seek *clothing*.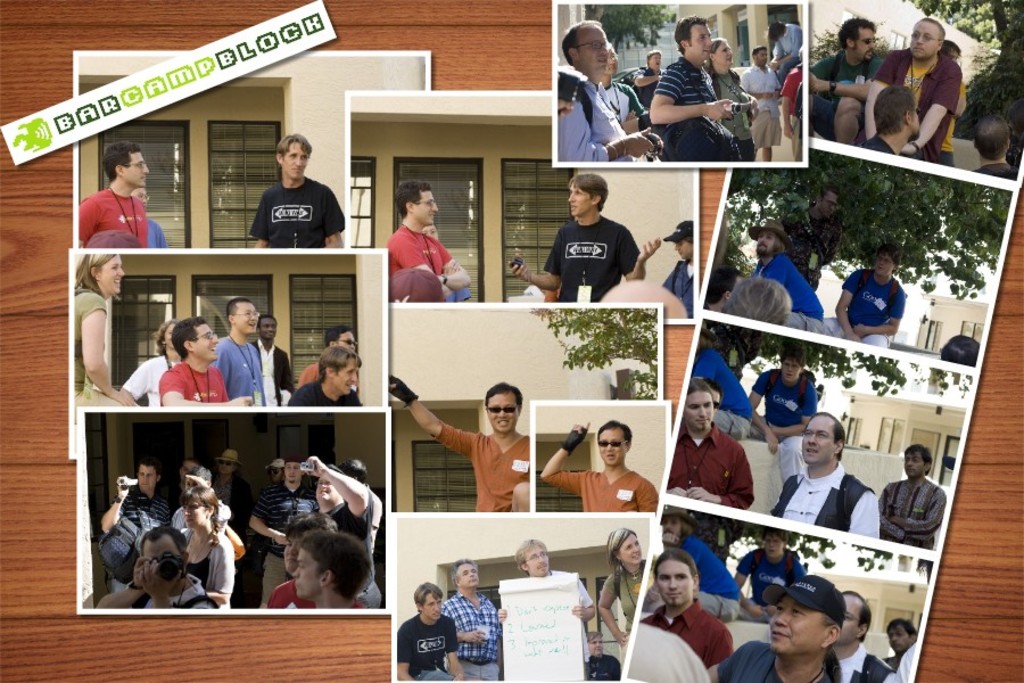
<bbox>674, 417, 762, 520</bbox>.
